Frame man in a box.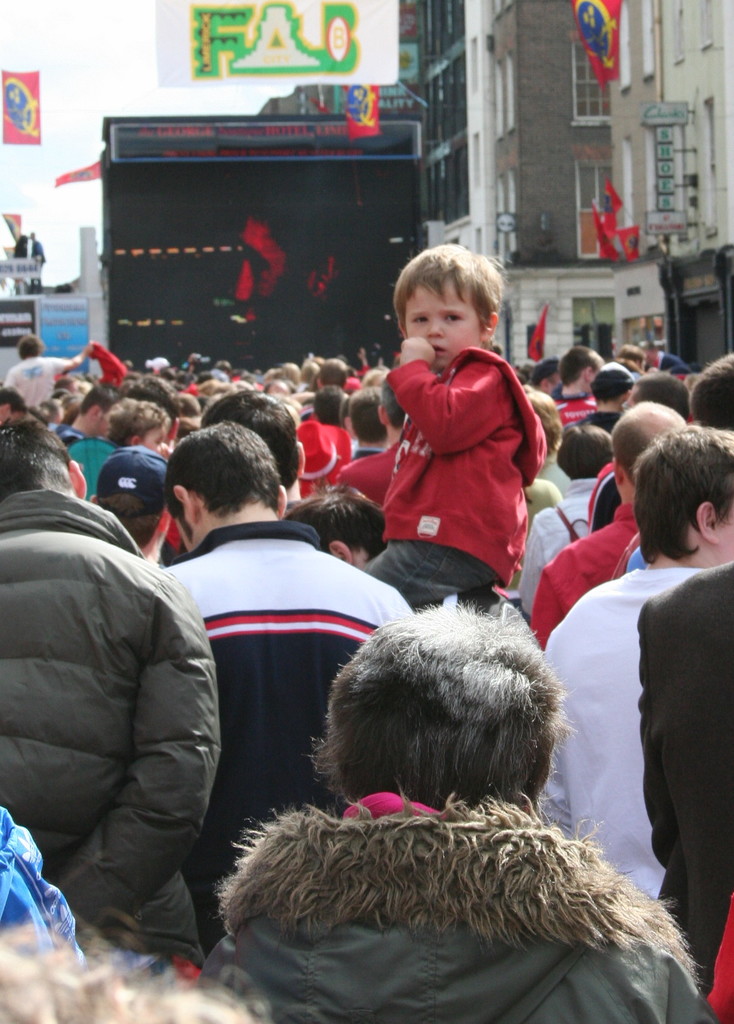
crop(580, 363, 631, 428).
